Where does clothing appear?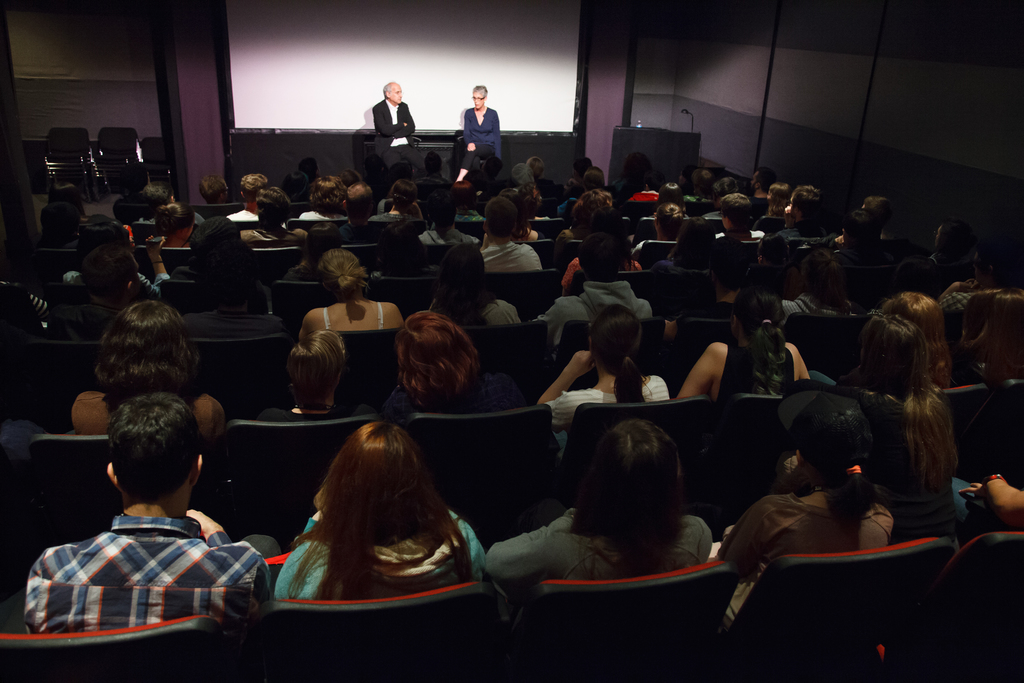
Appears at (x1=230, y1=205, x2=259, y2=217).
